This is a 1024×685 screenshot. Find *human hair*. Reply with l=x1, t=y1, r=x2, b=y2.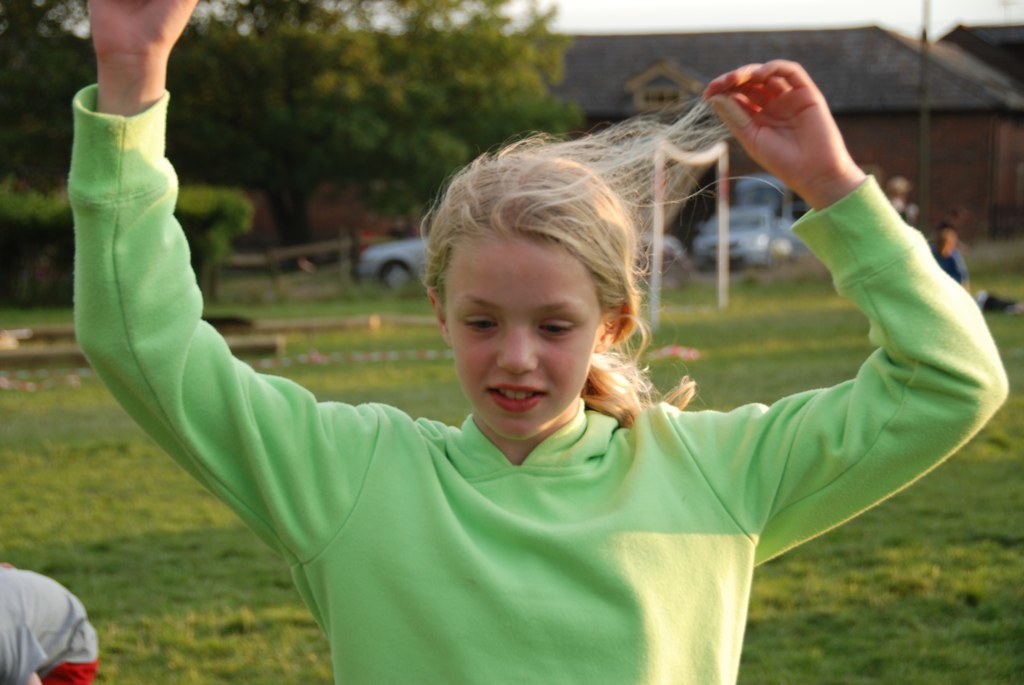
l=415, t=77, r=779, b=453.
